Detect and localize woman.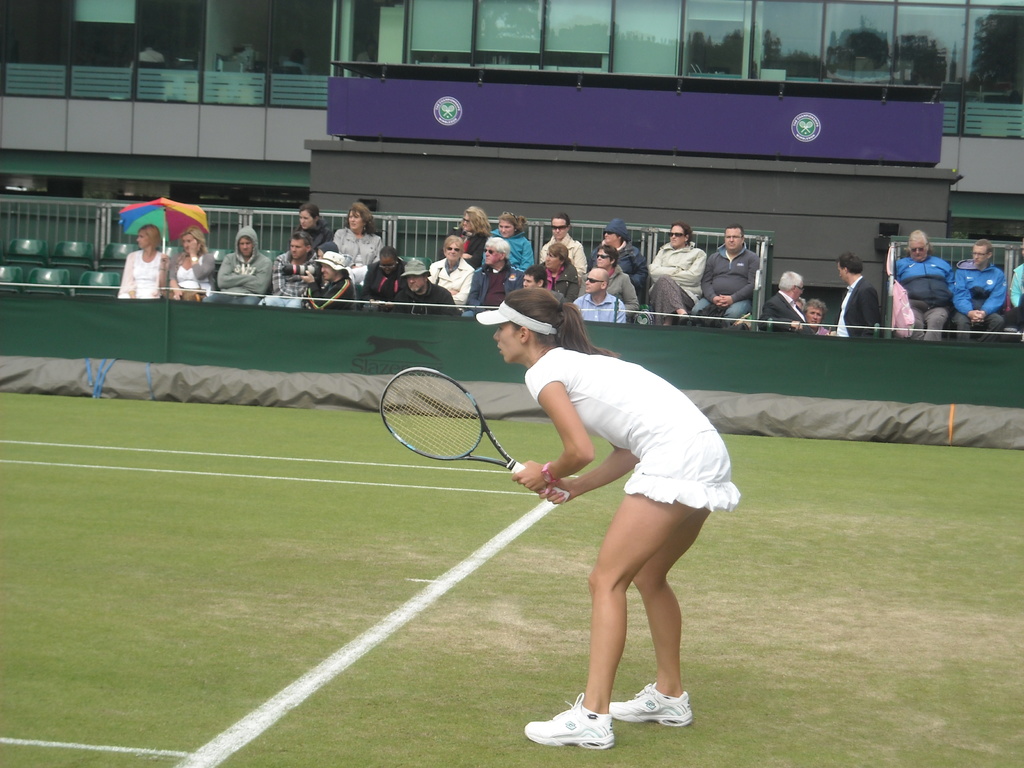
Localized at locate(360, 239, 408, 312).
